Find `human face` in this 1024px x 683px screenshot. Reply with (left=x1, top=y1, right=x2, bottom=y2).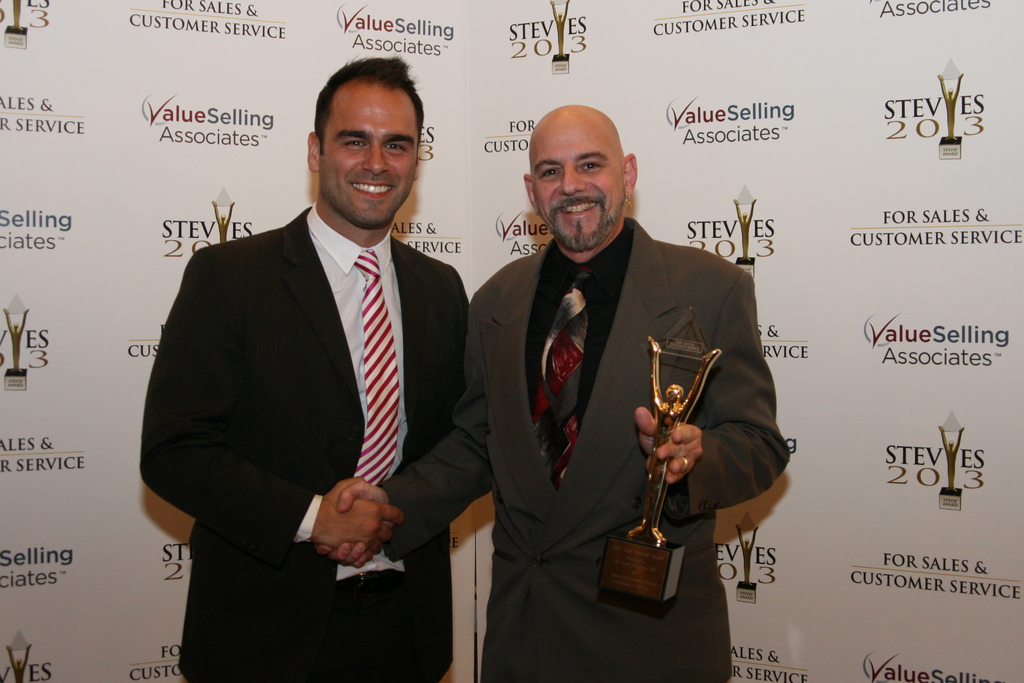
(left=318, top=84, right=415, bottom=224).
